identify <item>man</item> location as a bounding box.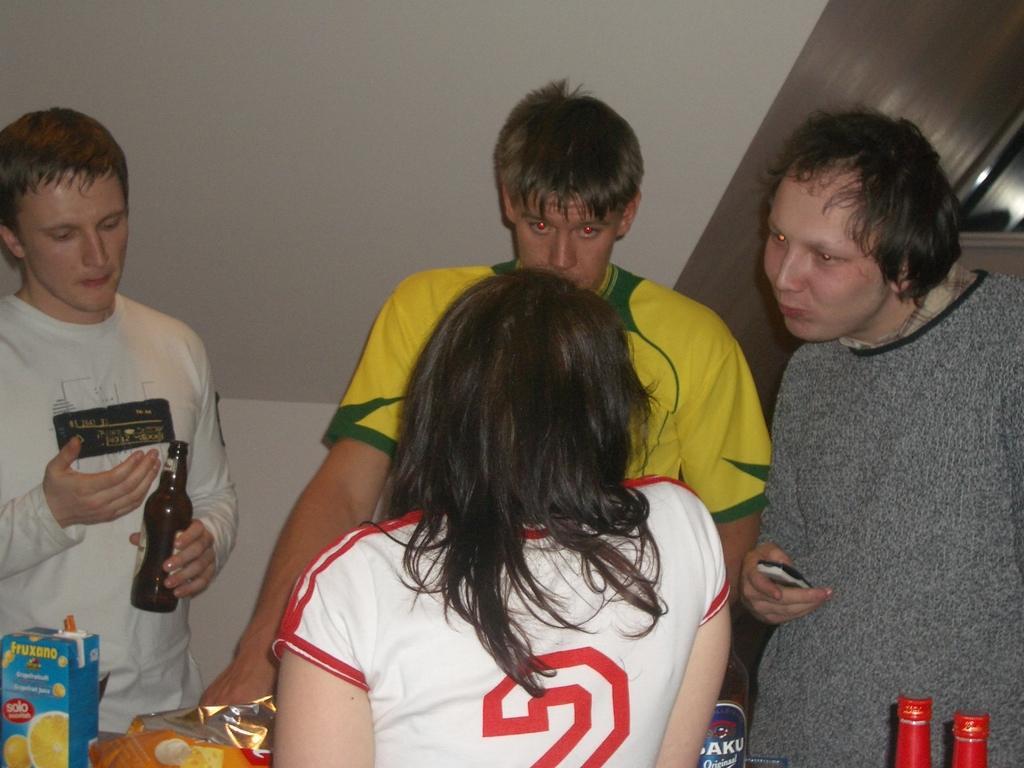
<bbox>0, 105, 239, 736</bbox>.
